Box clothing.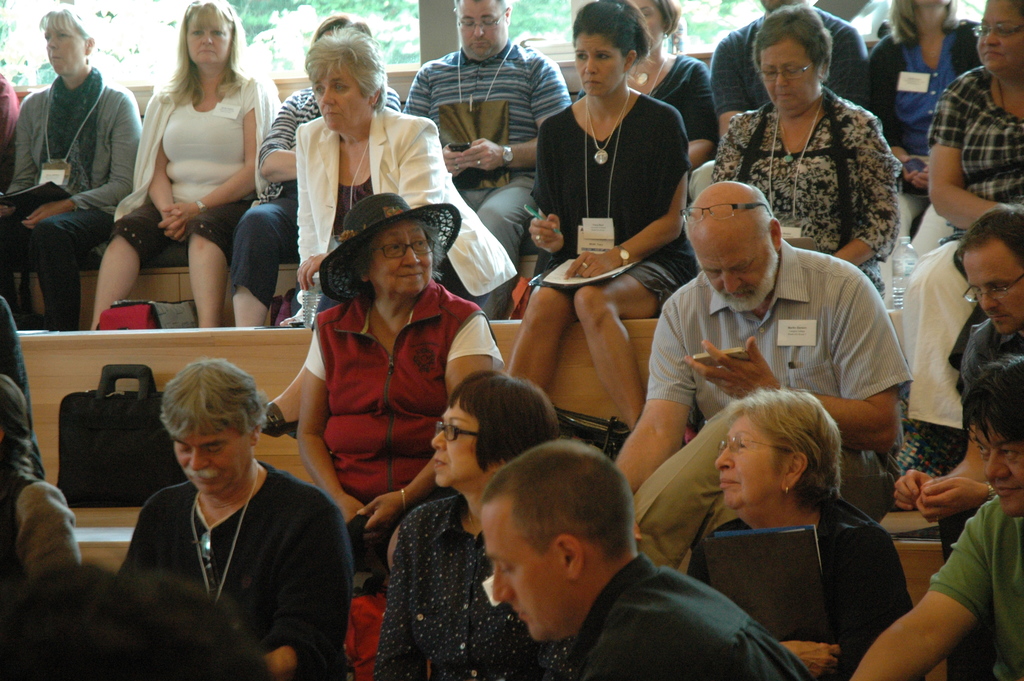
pyautogui.locateOnScreen(634, 237, 920, 587).
